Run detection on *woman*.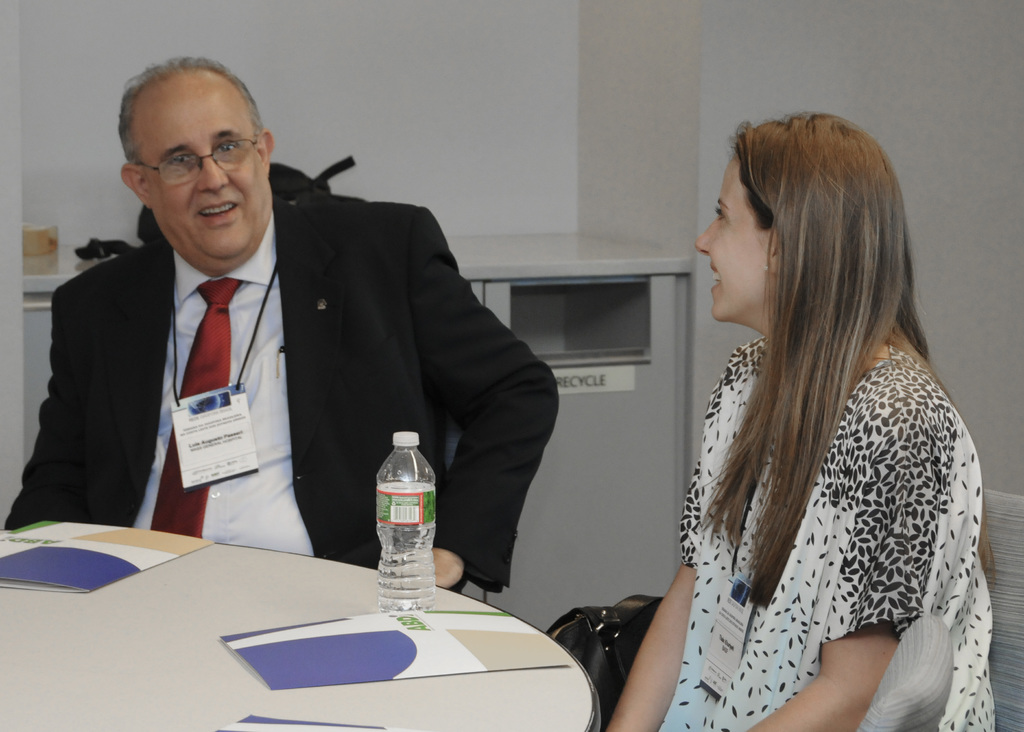
Result: pyautogui.locateOnScreen(648, 126, 993, 731).
